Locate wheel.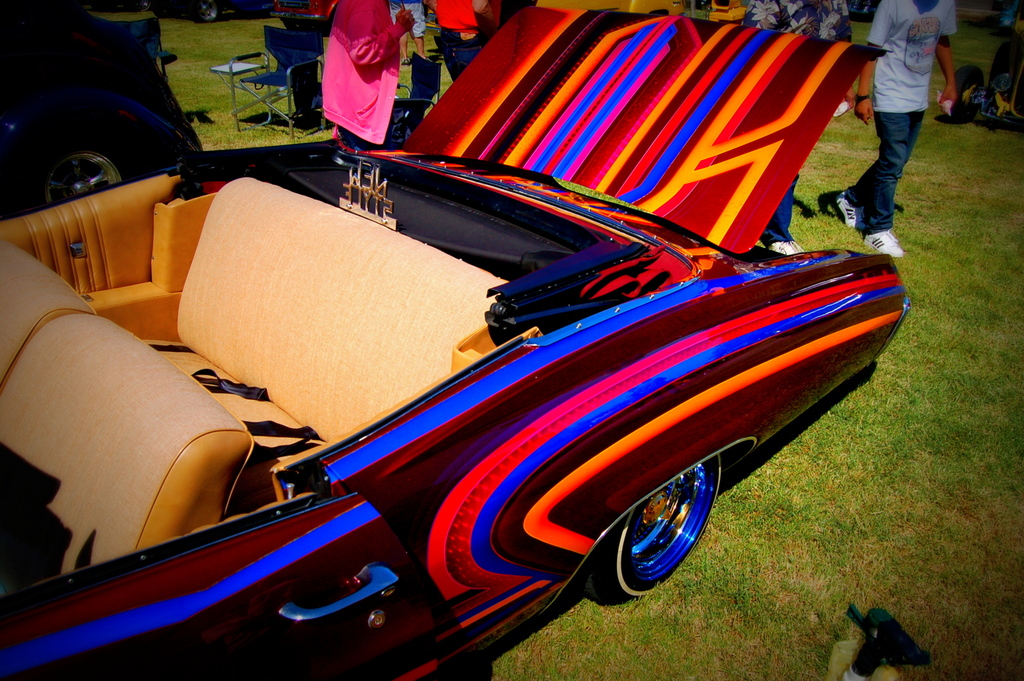
Bounding box: BBox(579, 454, 723, 607).
